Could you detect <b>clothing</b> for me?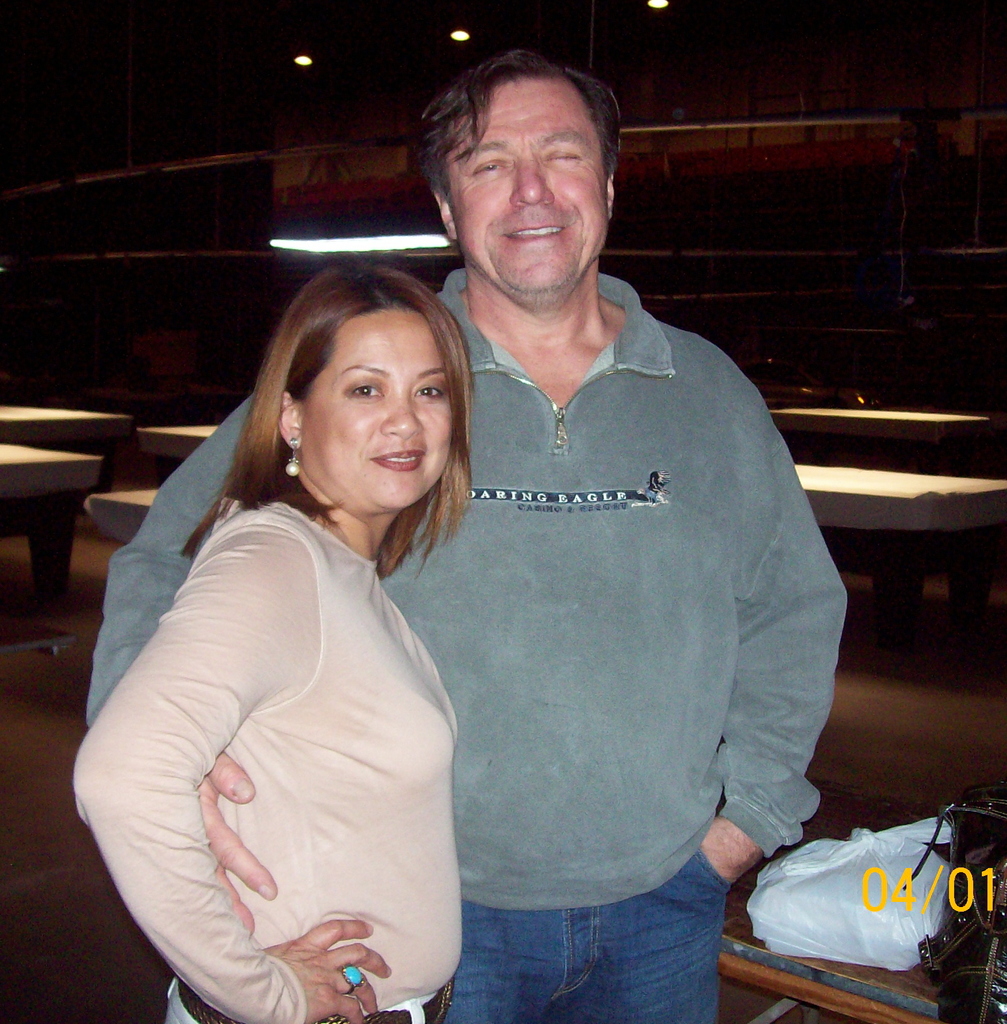
Detection result: 72, 494, 464, 1023.
